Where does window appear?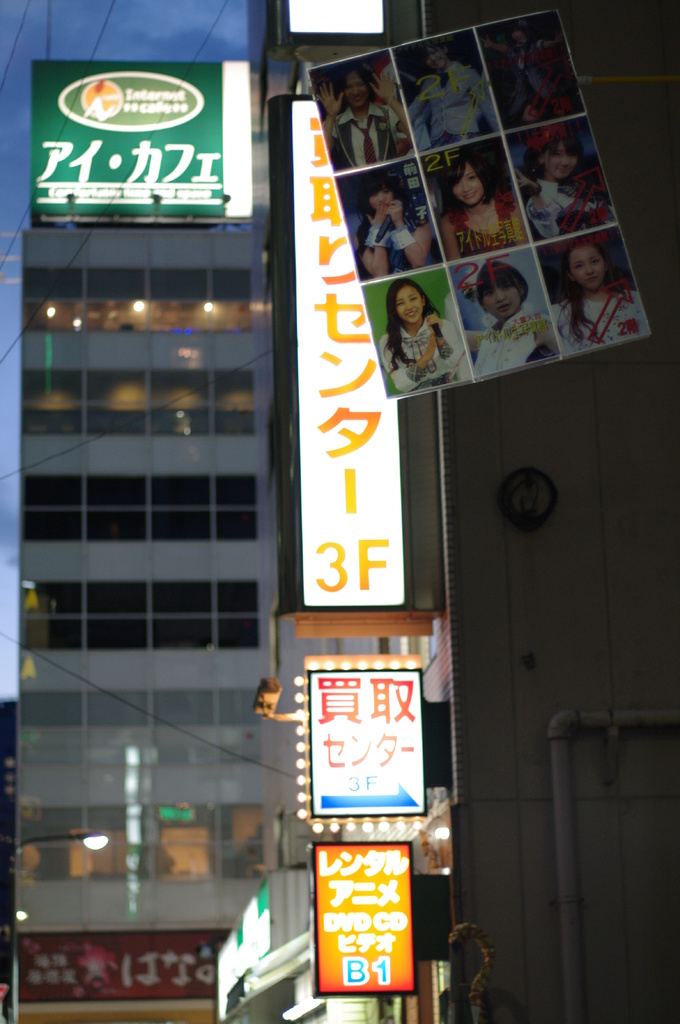
Appears at {"left": 21, "top": 809, "right": 267, "bottom": 874}.
